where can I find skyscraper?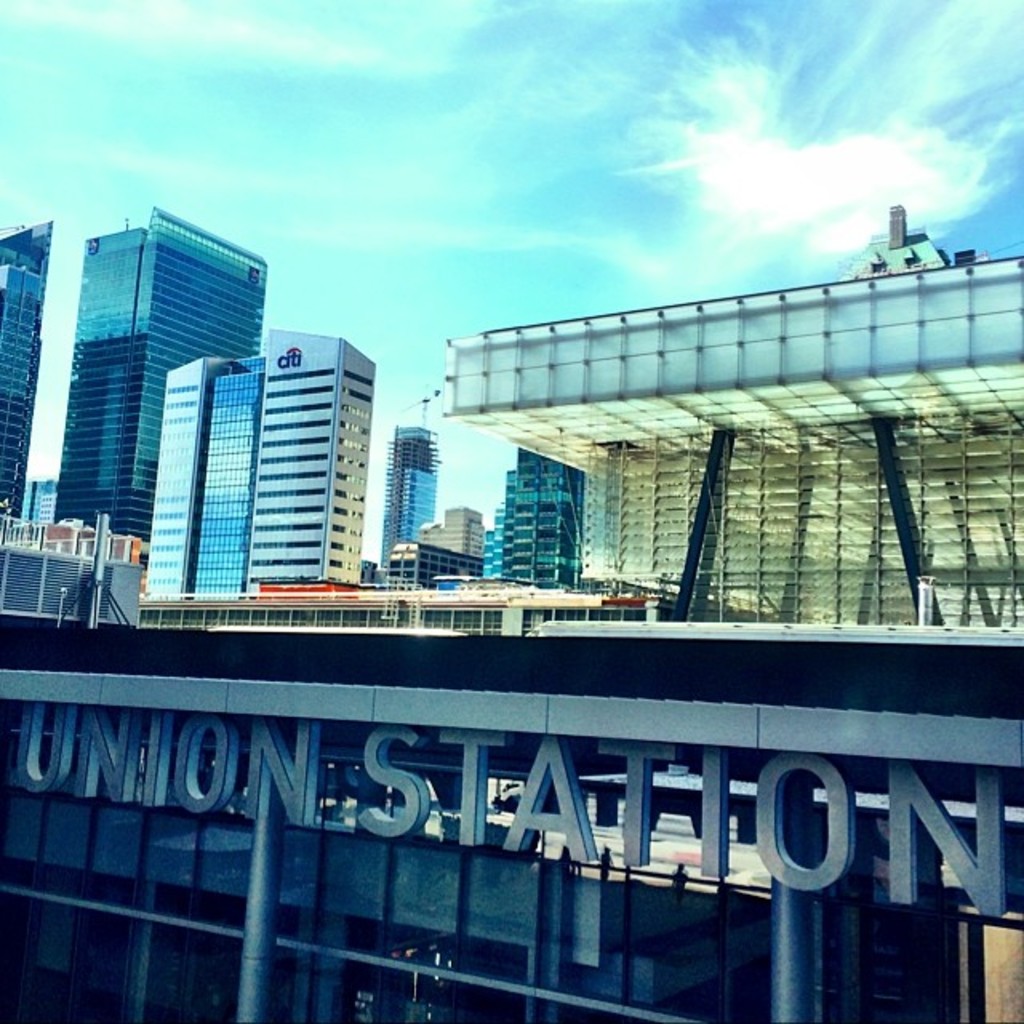
You can find it at [left=142, top=346, right=259, bottom=618].
